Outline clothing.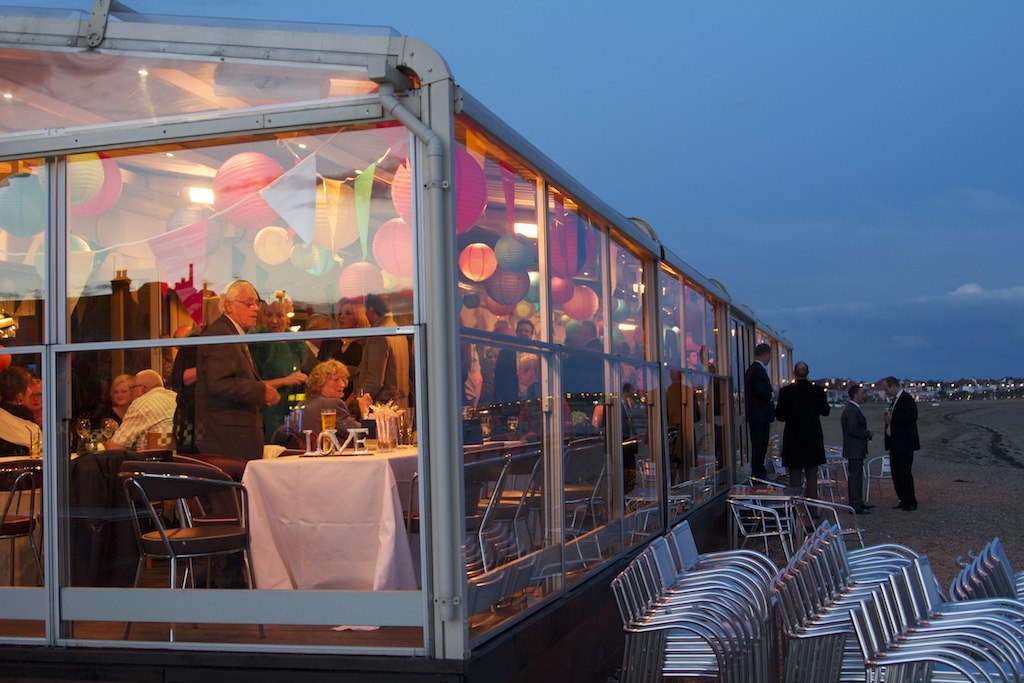
Outline: bbox(744, 360, 773, 480).
